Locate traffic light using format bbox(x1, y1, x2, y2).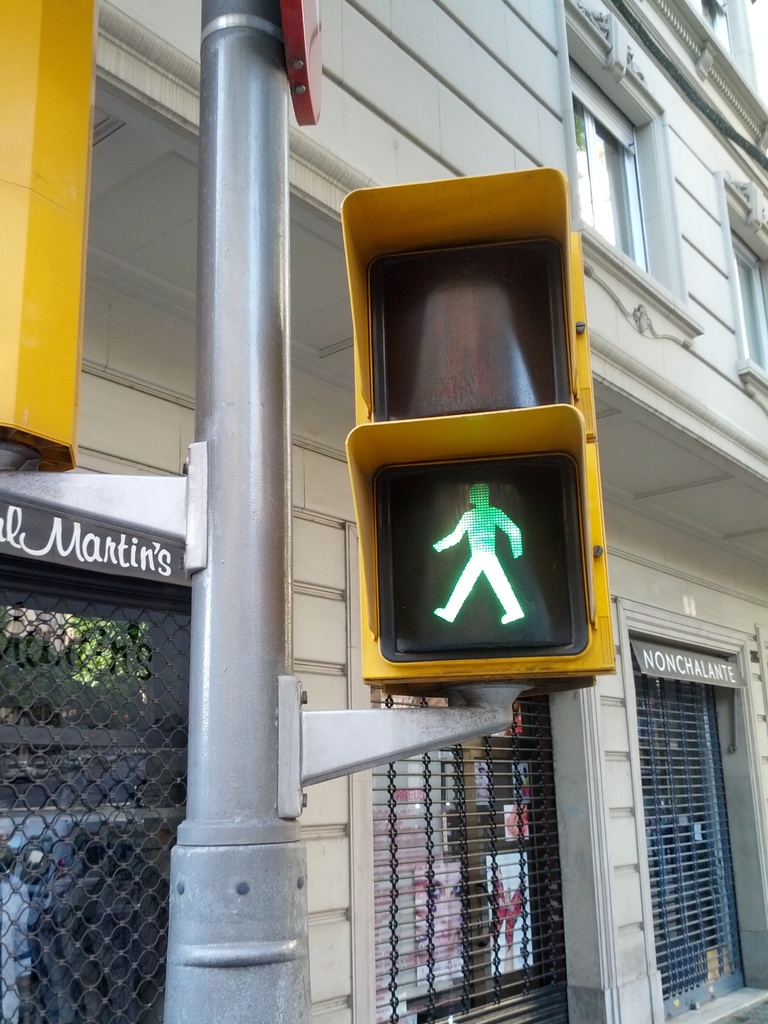
bbox(340, 166, 618, 691).
